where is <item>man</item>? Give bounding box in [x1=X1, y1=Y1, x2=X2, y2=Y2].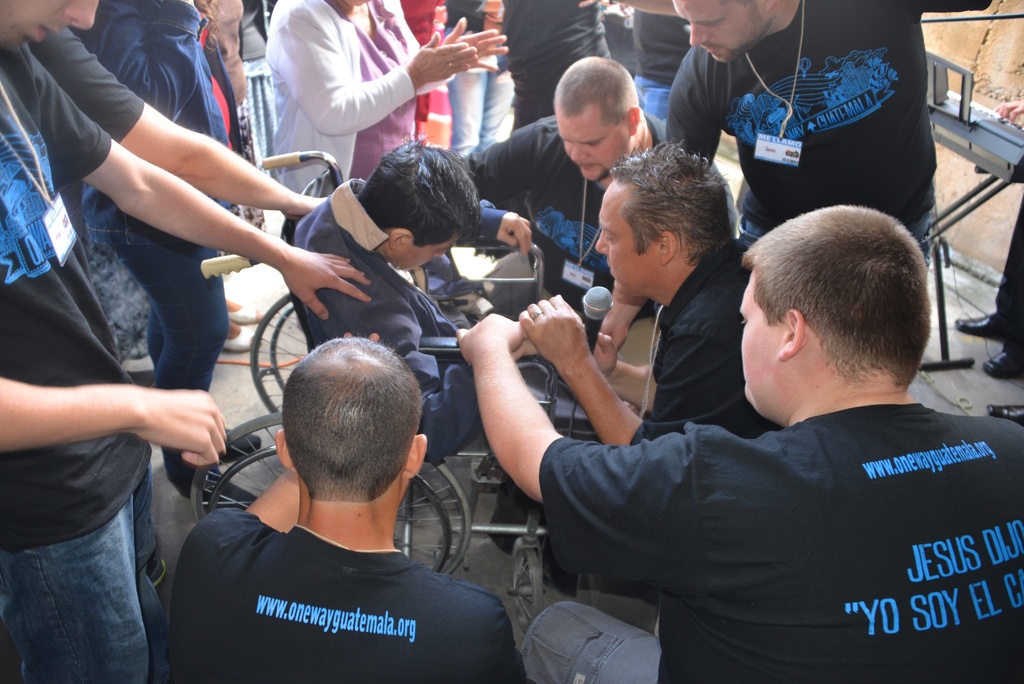
[x1=516, y1=143, x2=781, y2=444].
